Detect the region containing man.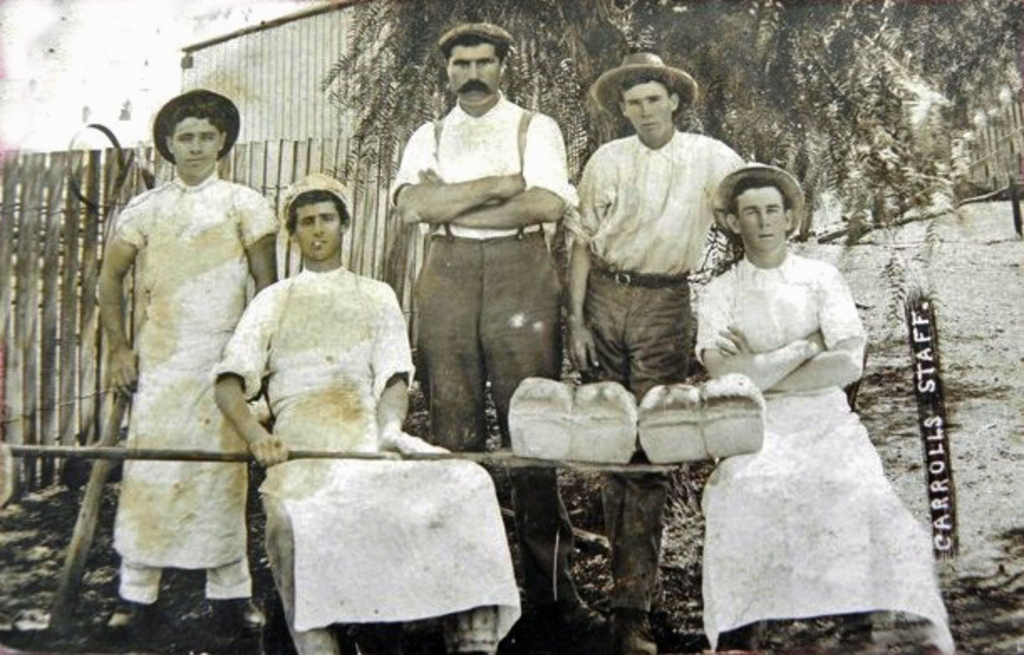
bbox=[106, 85, 283, 650].
